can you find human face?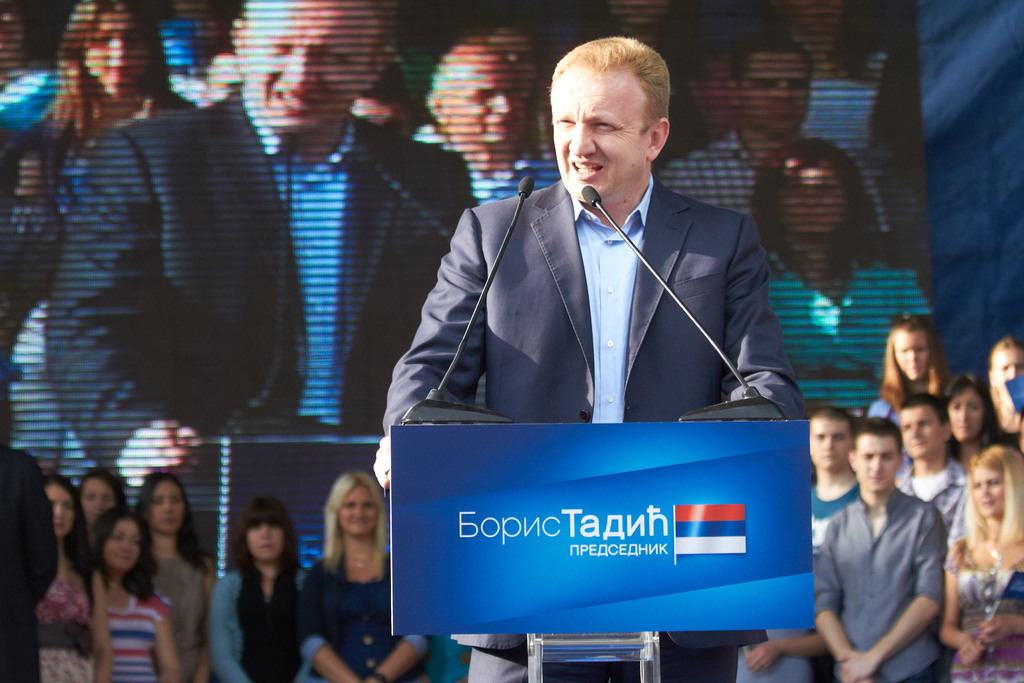
Yes, bounding box: 902/406/948/470.
